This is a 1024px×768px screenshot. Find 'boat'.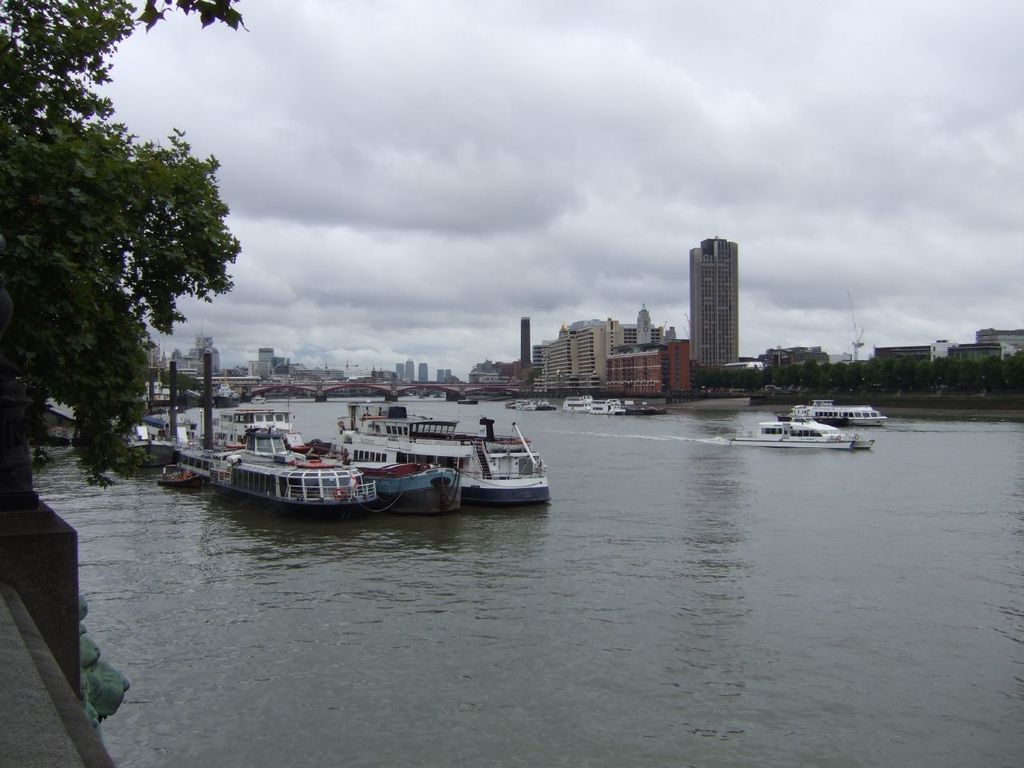
Bounding box: <box>194,354,458,510</box>.
